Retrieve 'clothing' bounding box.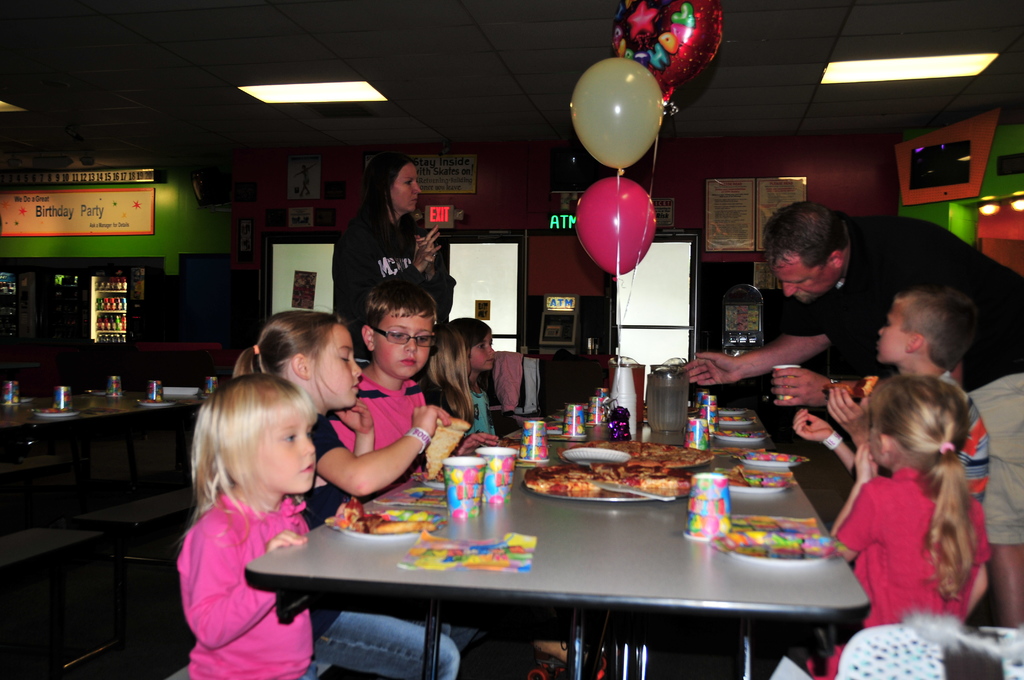
Bounding box: (169, 476, 320, 659).
